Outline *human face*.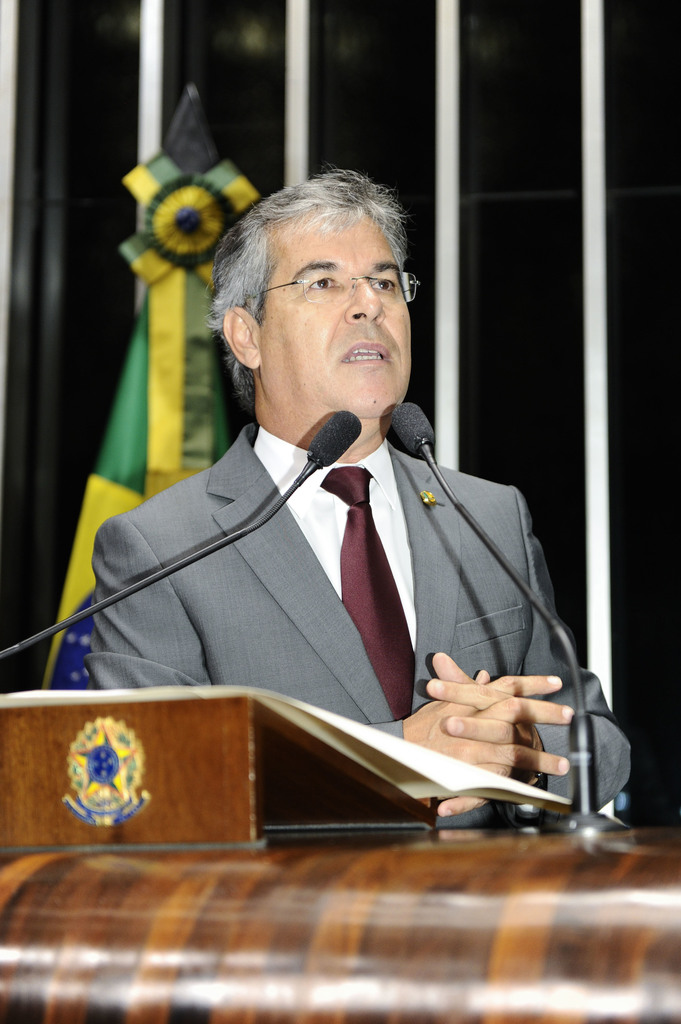
Outline: box=[263, 213, 411, 415].
